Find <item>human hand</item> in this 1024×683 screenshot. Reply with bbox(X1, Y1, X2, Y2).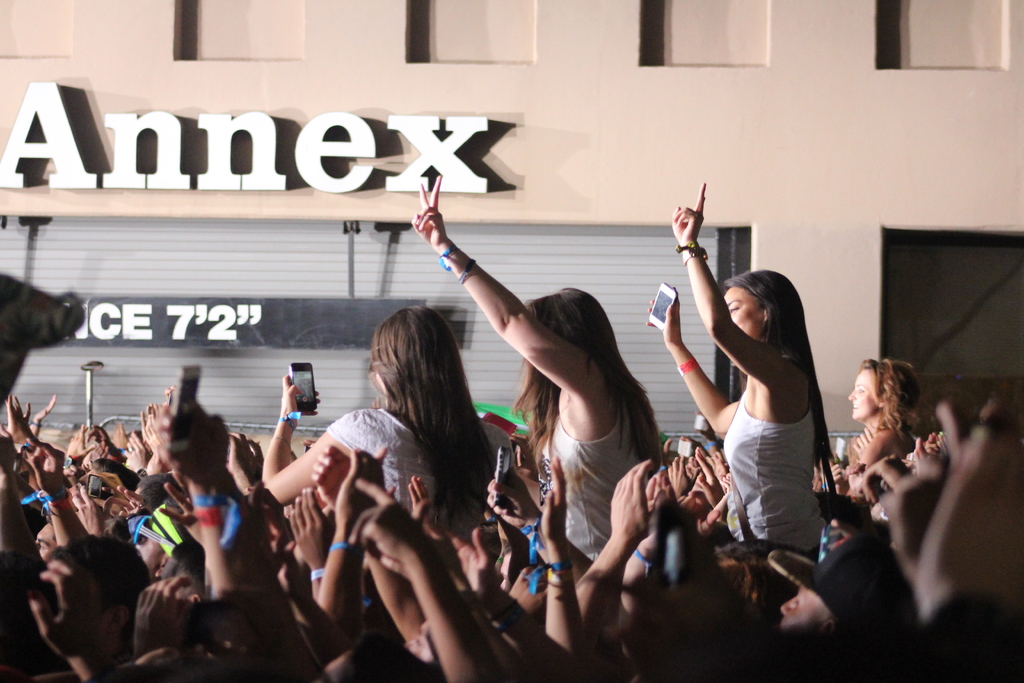
bbox(409, 475, 435, 528).
